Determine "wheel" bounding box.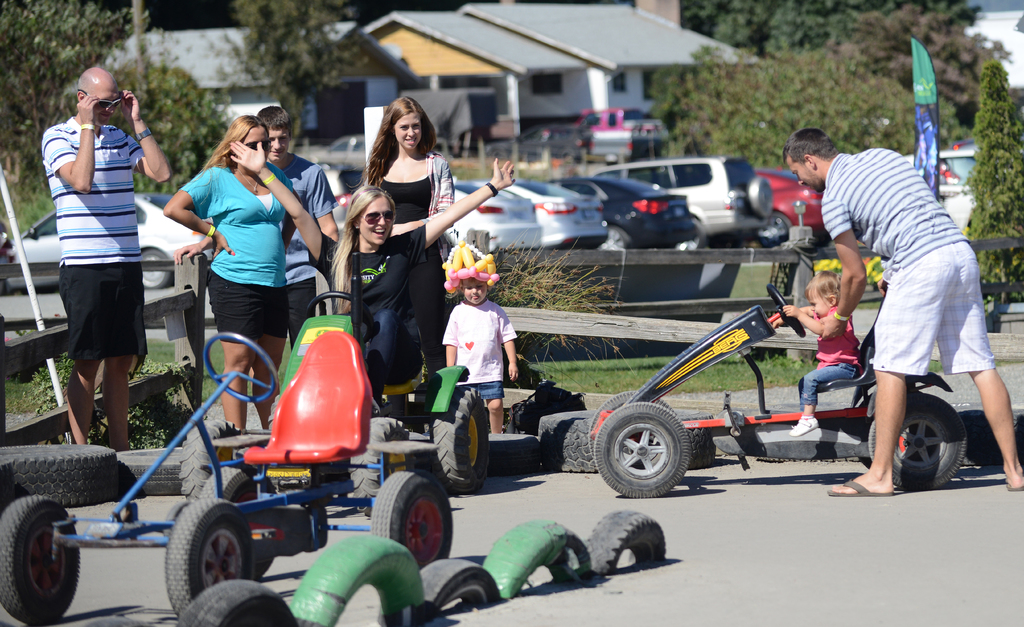
Determined: (x1=118, y1=448, x2=184, y2=497).
